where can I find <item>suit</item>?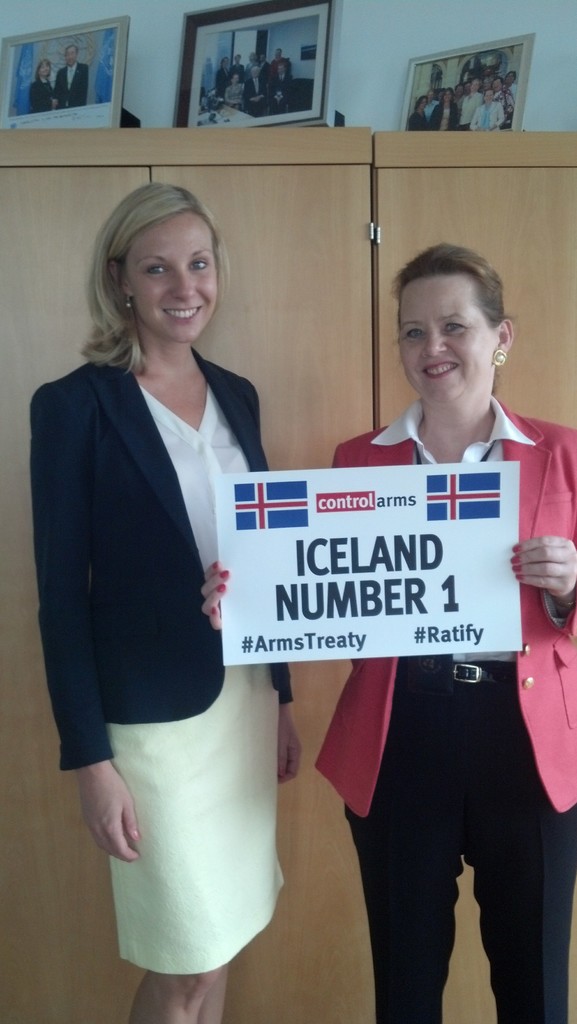
You can find it at 468, 100, 503, 126.
